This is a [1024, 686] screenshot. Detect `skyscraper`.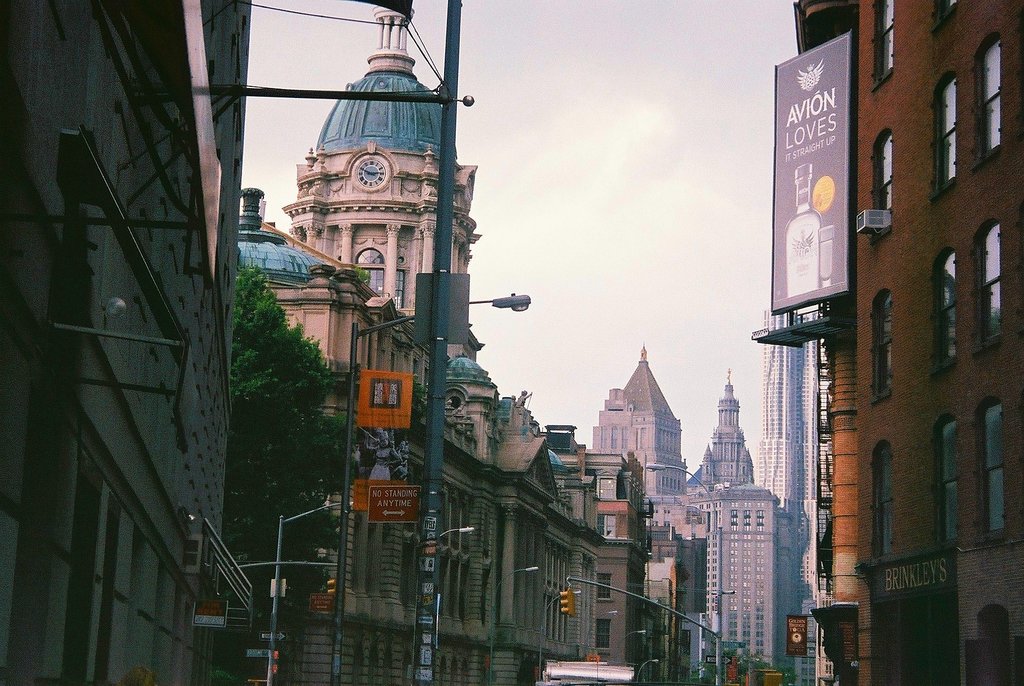
665 359 799 685.
